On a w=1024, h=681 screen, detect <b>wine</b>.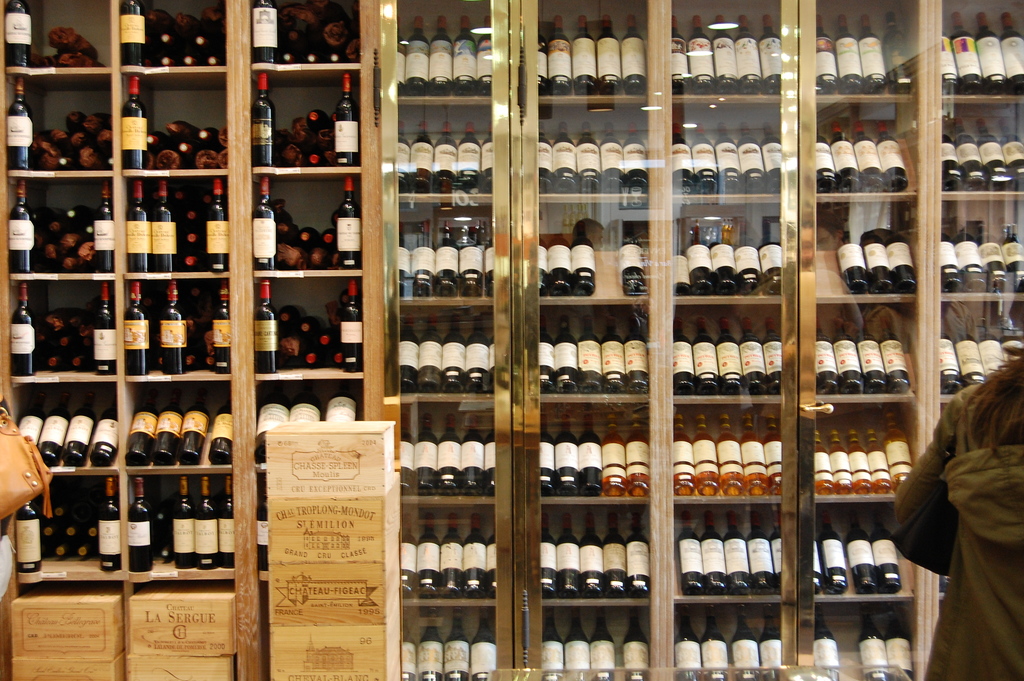
detection(671, 416, 695, 493).
